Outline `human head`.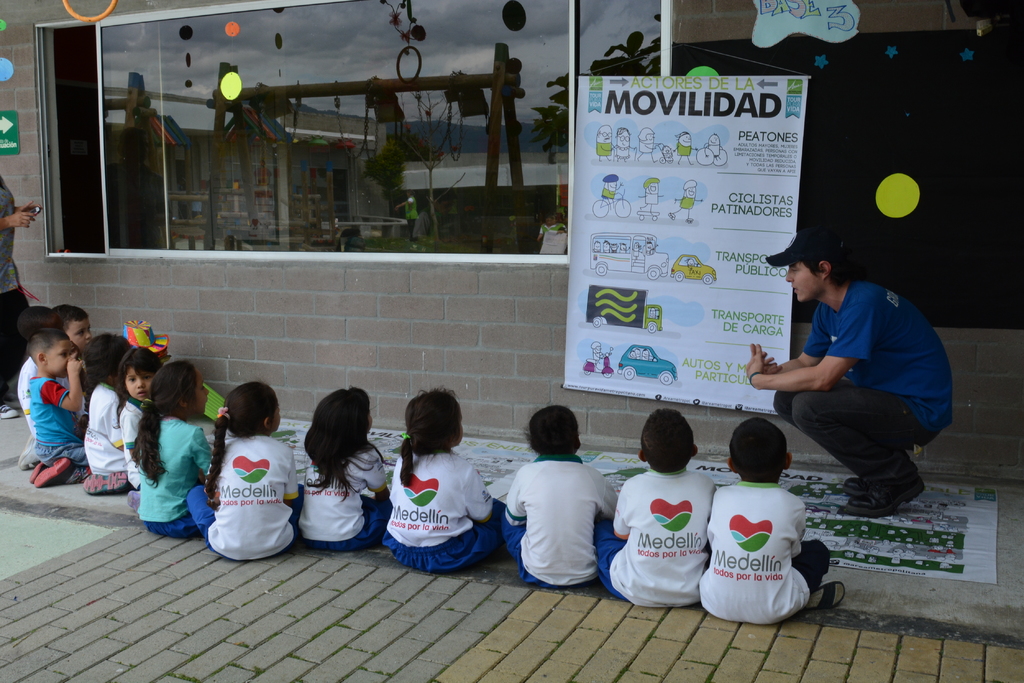
Outline: 731:419:794:483.
